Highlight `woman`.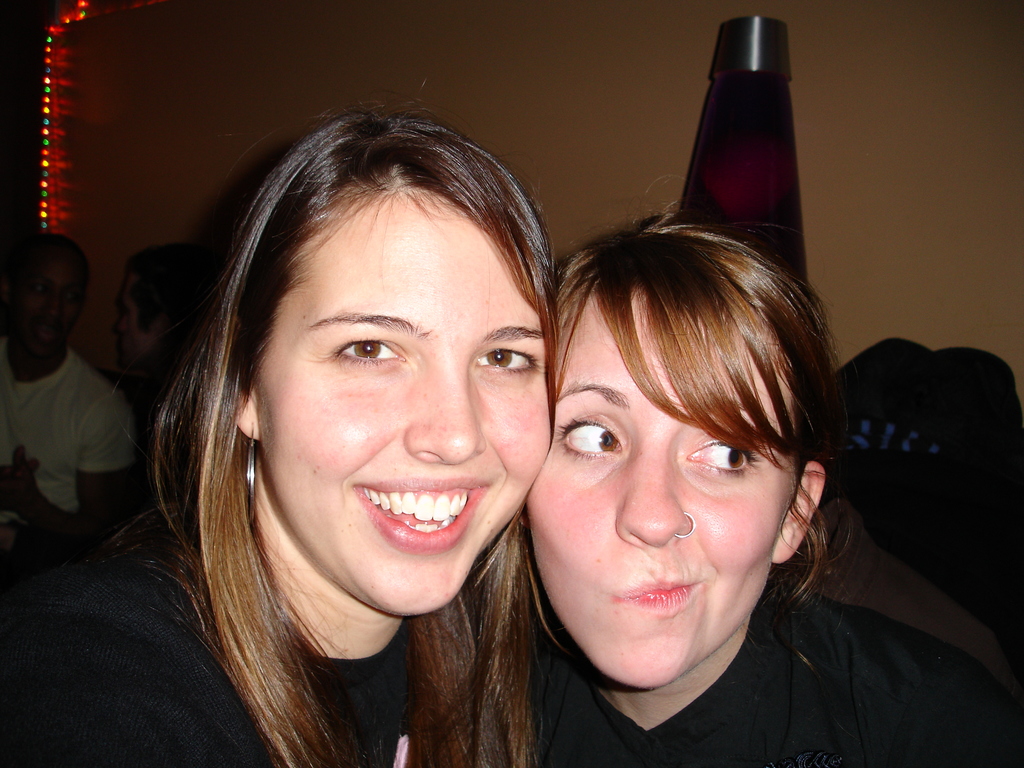
Highlighted region: <region>97, 116, 605, 766</region>.
